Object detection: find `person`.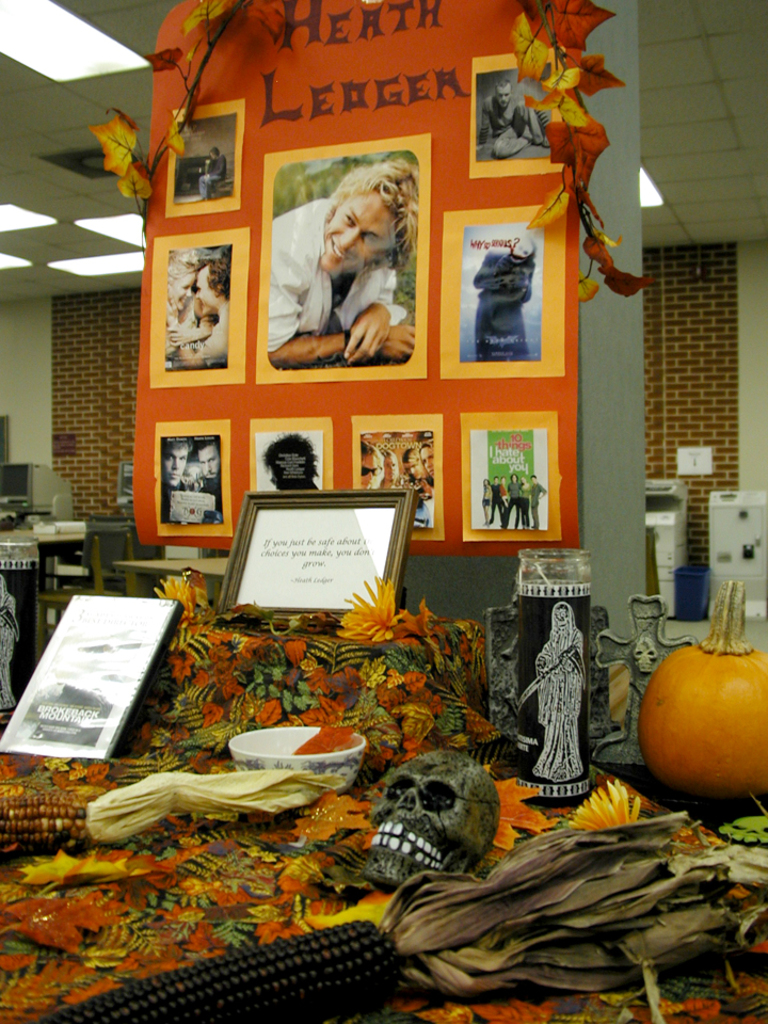
{"x1": 362, "y1": 445, "x2": 375, "y2": 485}.
